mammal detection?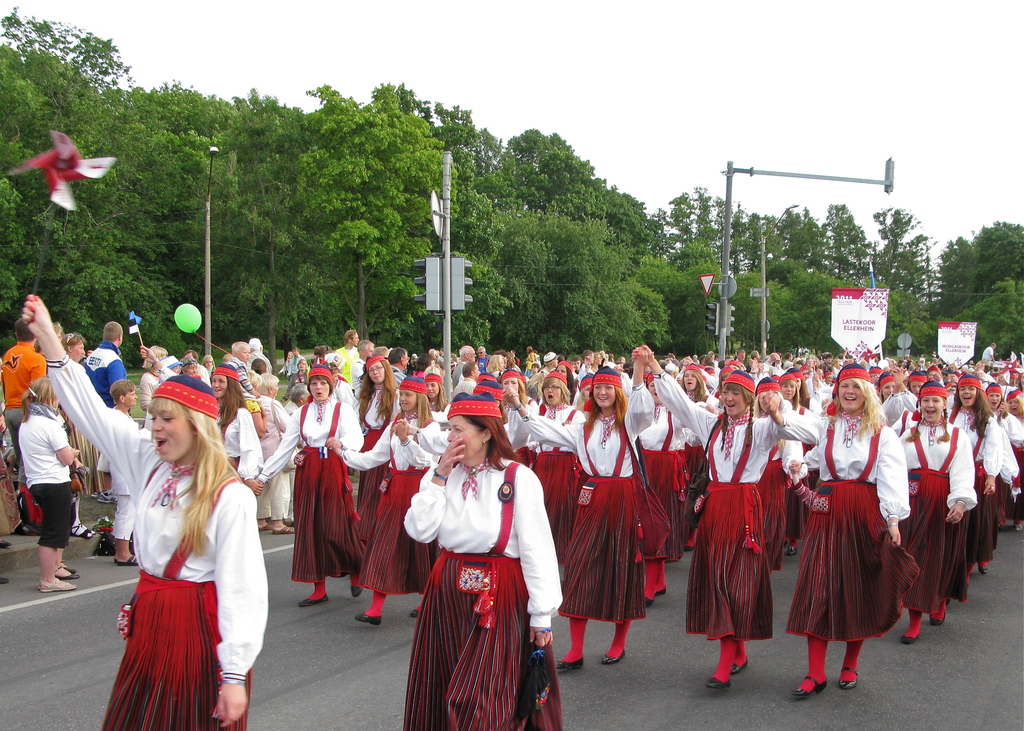
3:339:46:444
